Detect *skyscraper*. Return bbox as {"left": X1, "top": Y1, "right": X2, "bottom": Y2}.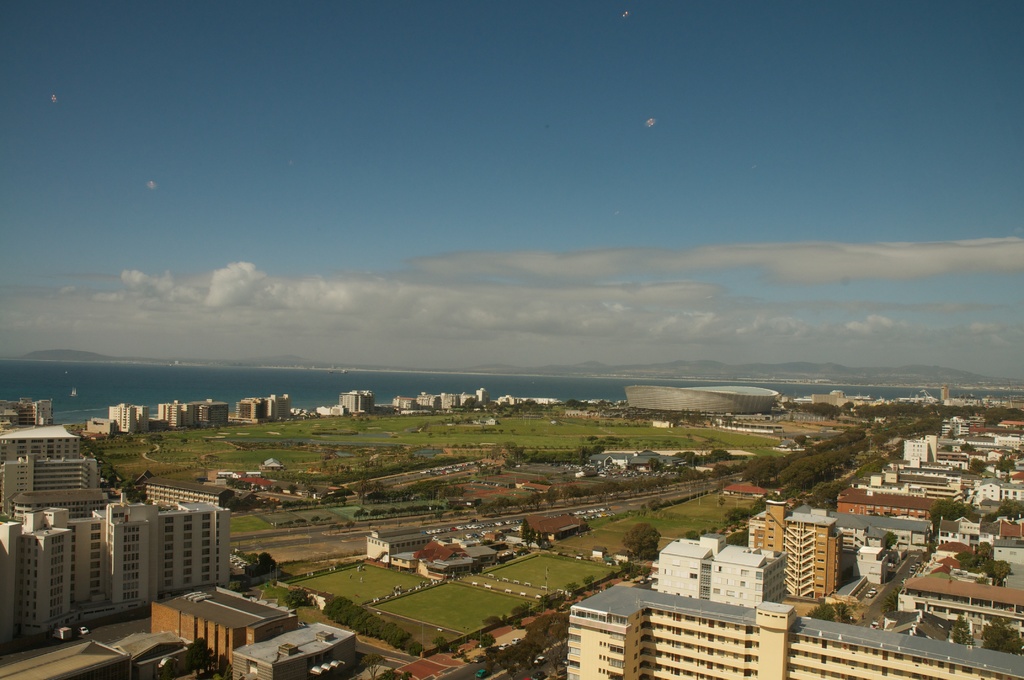
{"left": 10, "top": 426, "right": 225, "bottom": 642}.
